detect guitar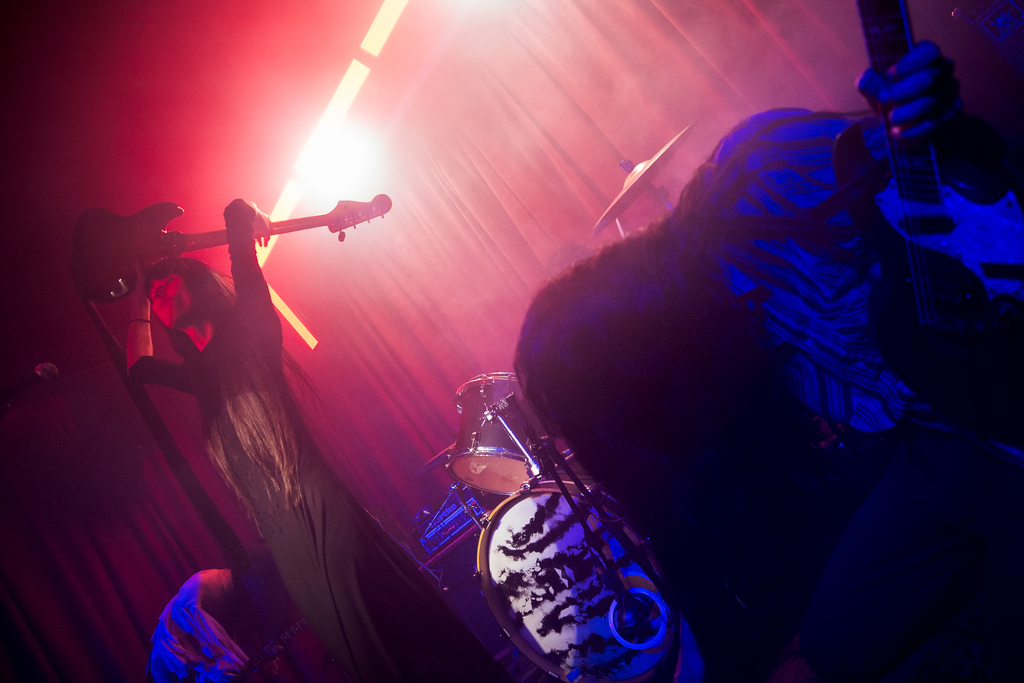
73,198,392,302
